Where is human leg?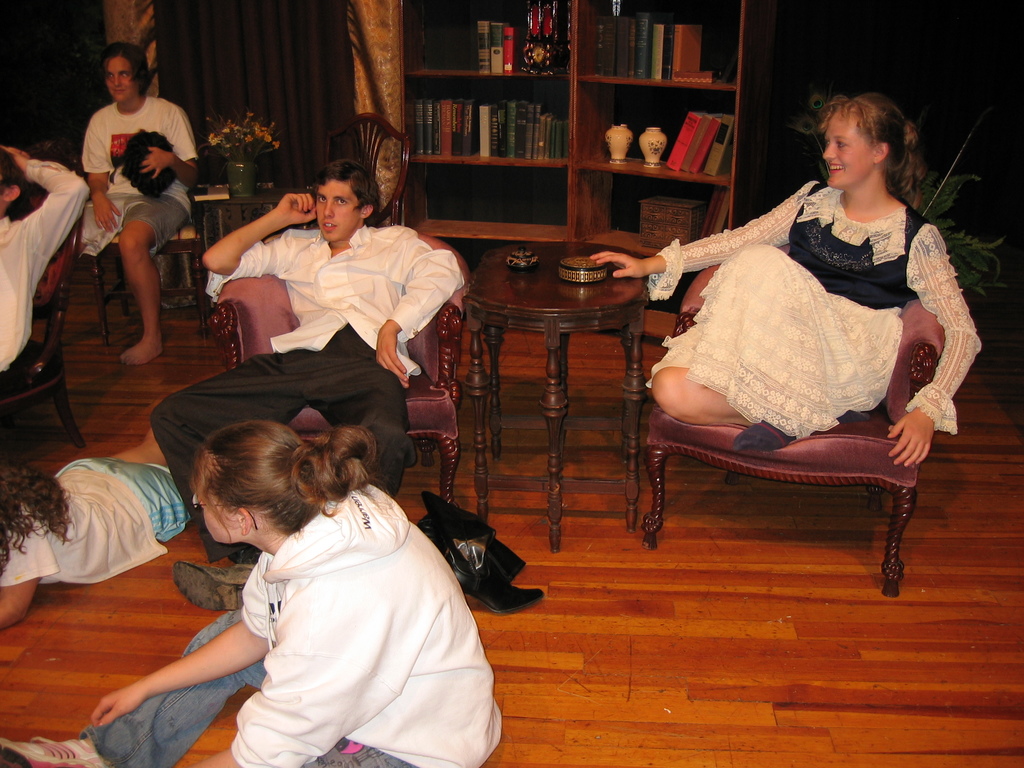
BBox(648, 361, 746, 424).
